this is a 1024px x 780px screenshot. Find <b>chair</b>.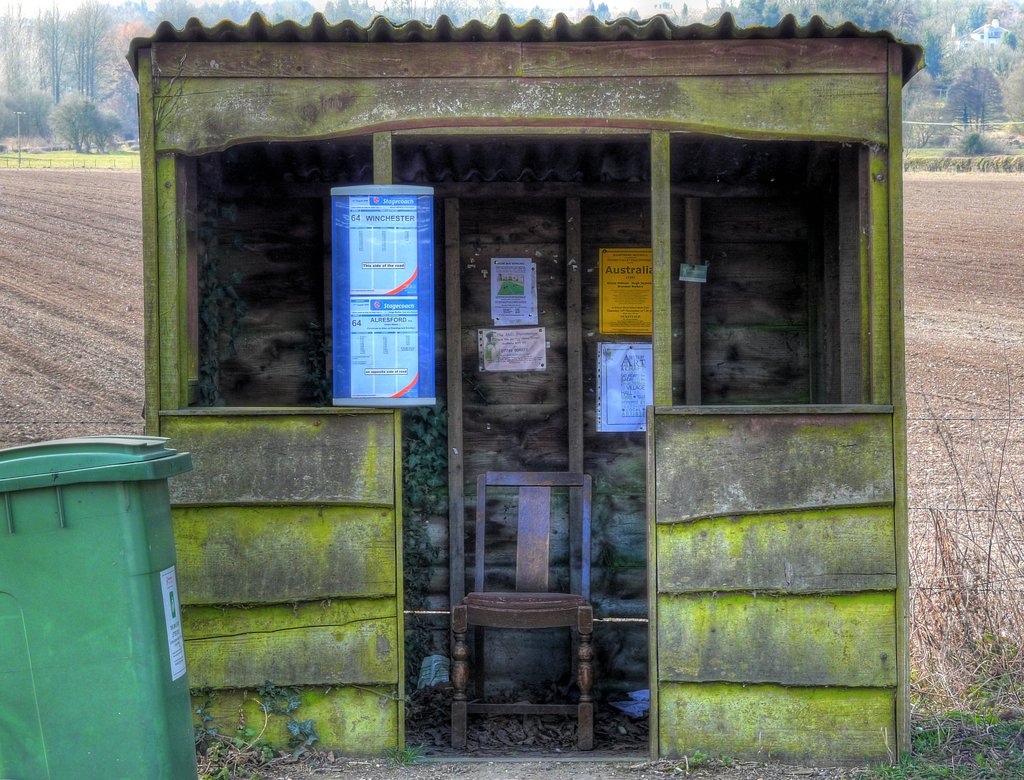
Bounding box: select_region(453, 469, 595, 752).
